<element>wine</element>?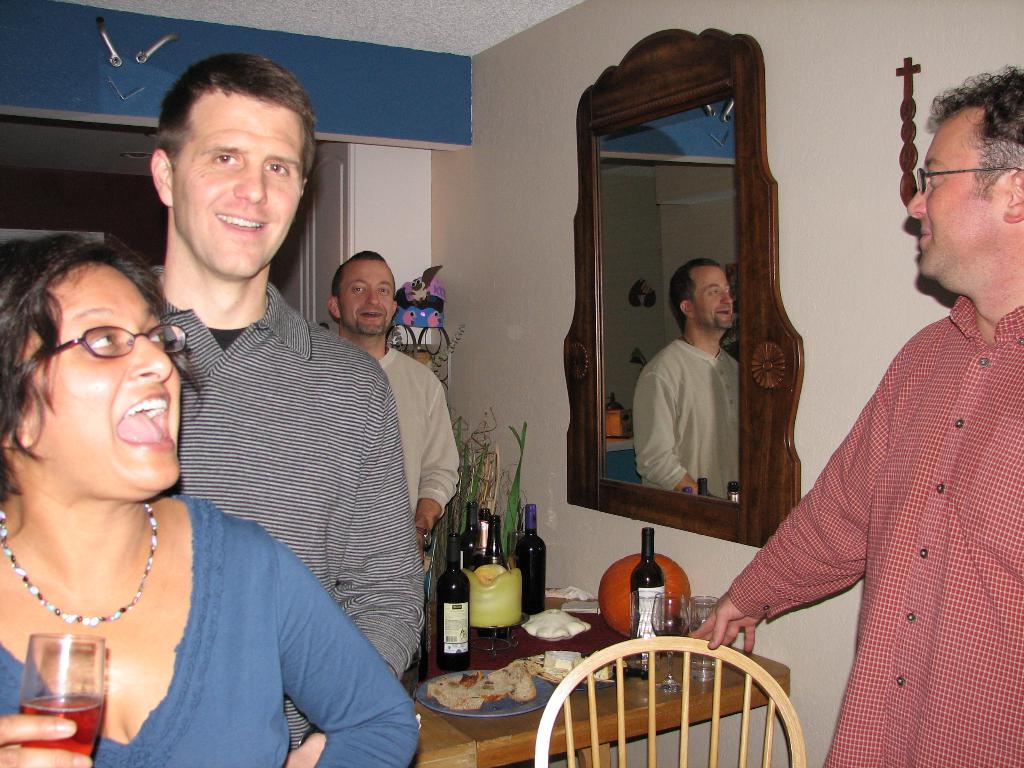
<box>436,534,471,673</box>
